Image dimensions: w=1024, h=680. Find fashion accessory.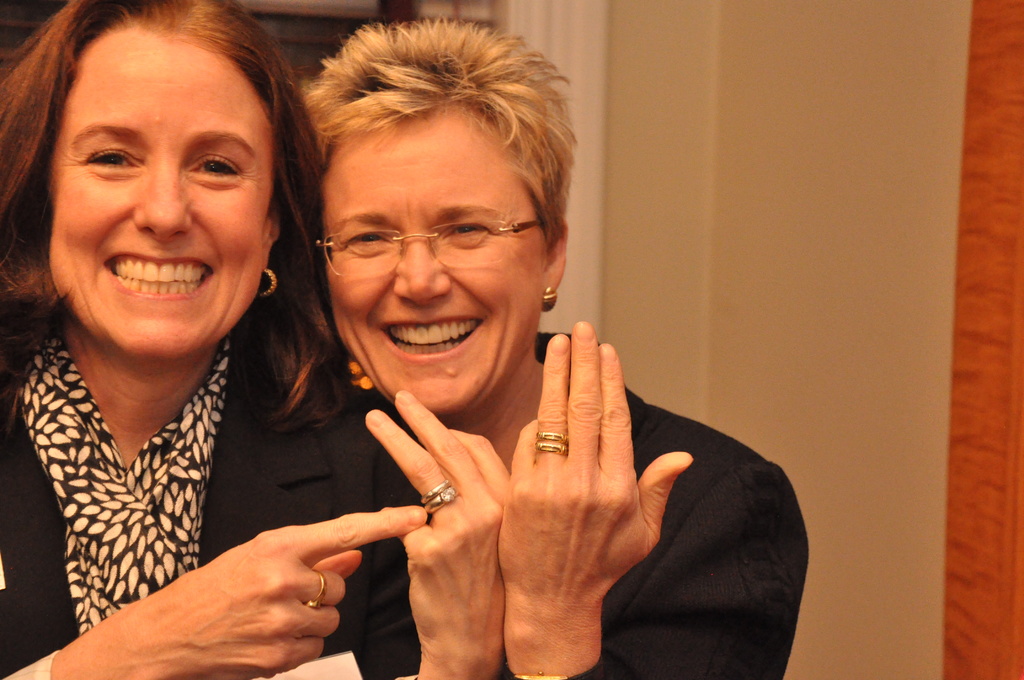
x1=539, y1=288, x2=556, y2=316.
